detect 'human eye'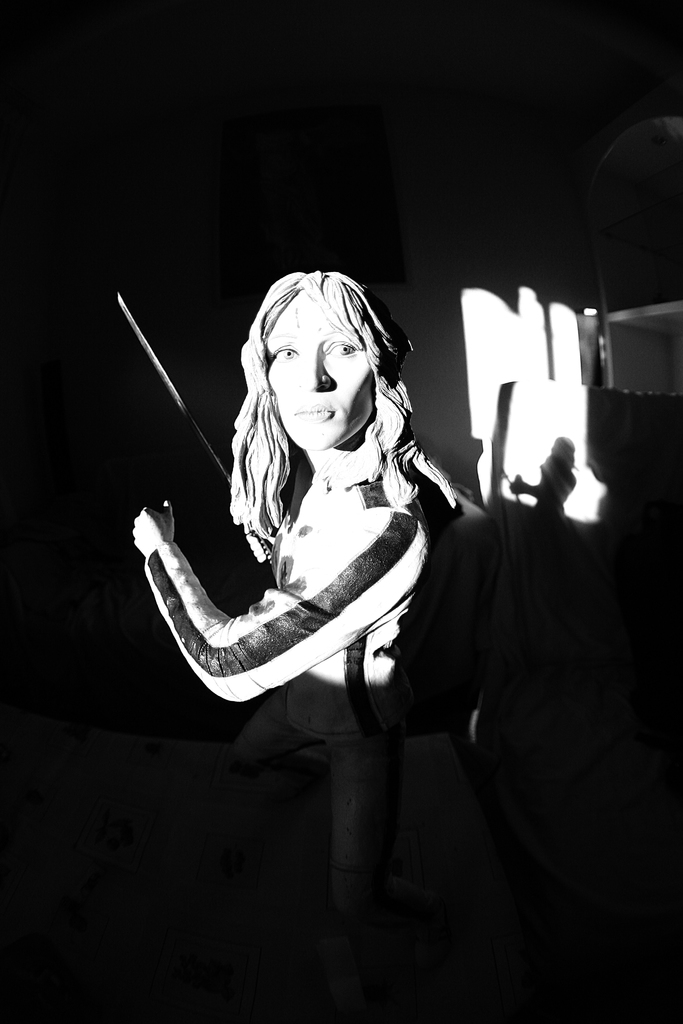
322,339,358,360
